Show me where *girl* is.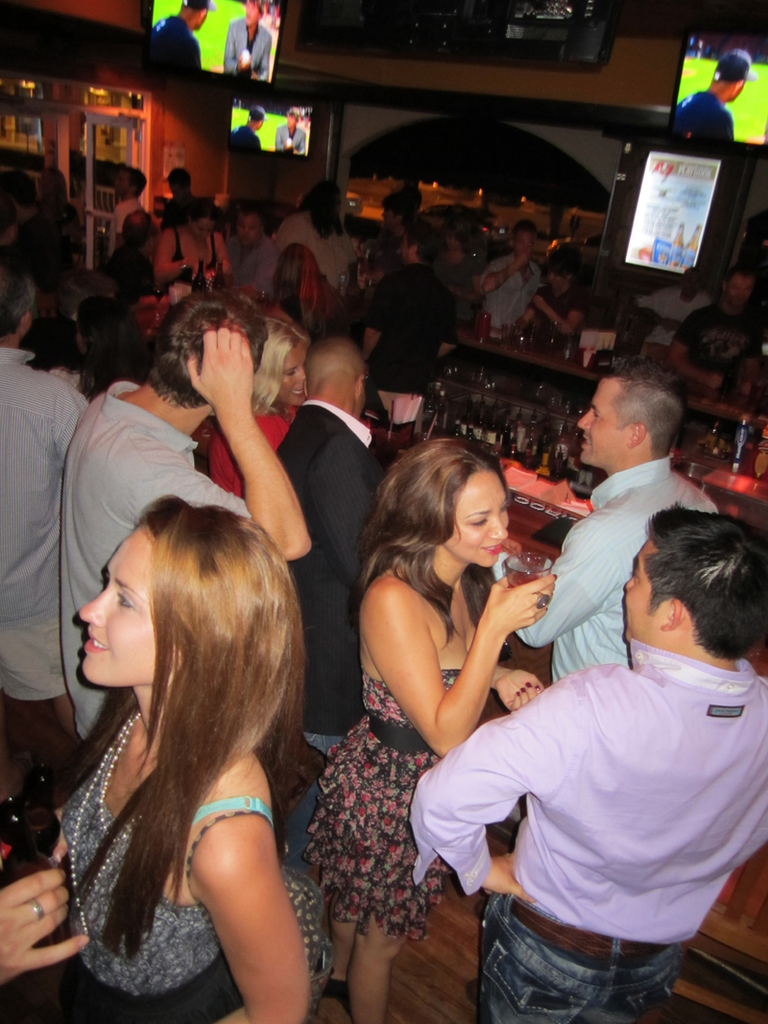
*girl* is at locate(46, 494, 314, 1023).
